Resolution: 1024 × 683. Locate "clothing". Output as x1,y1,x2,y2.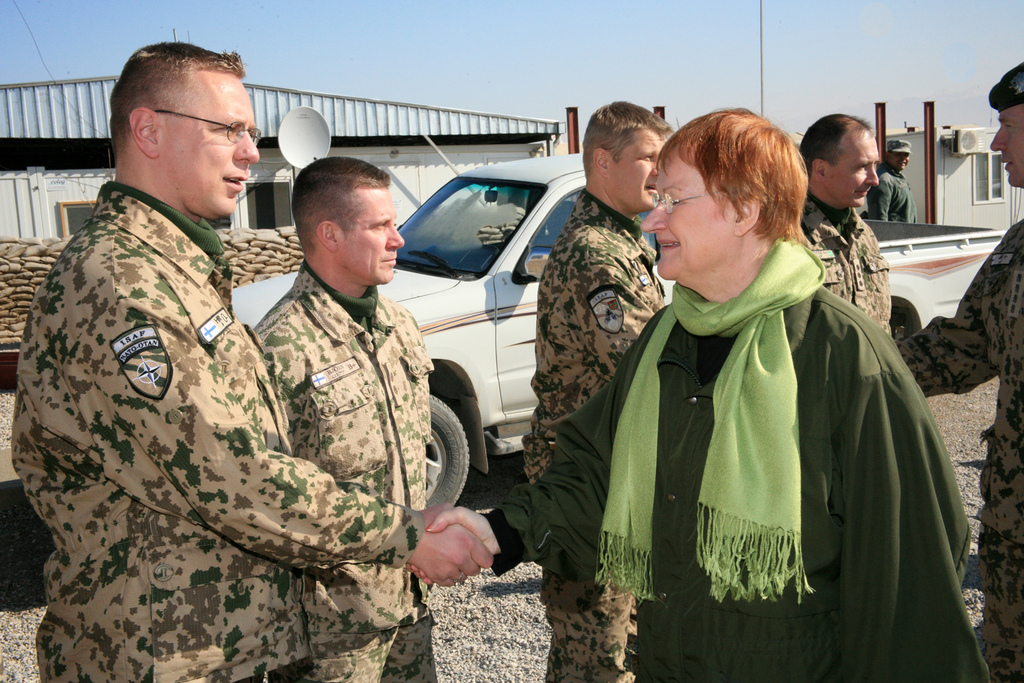
250,257,440,682.
